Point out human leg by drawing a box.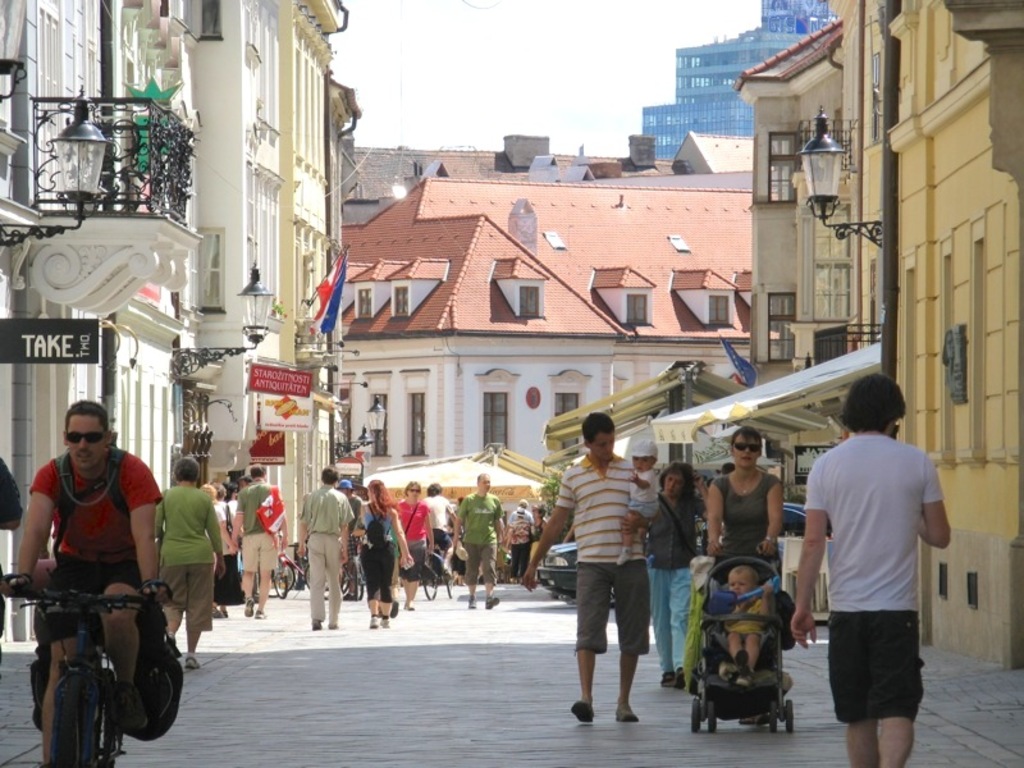
{"left": 379, "top": 545, "right": 394, "bottom": 623}.
